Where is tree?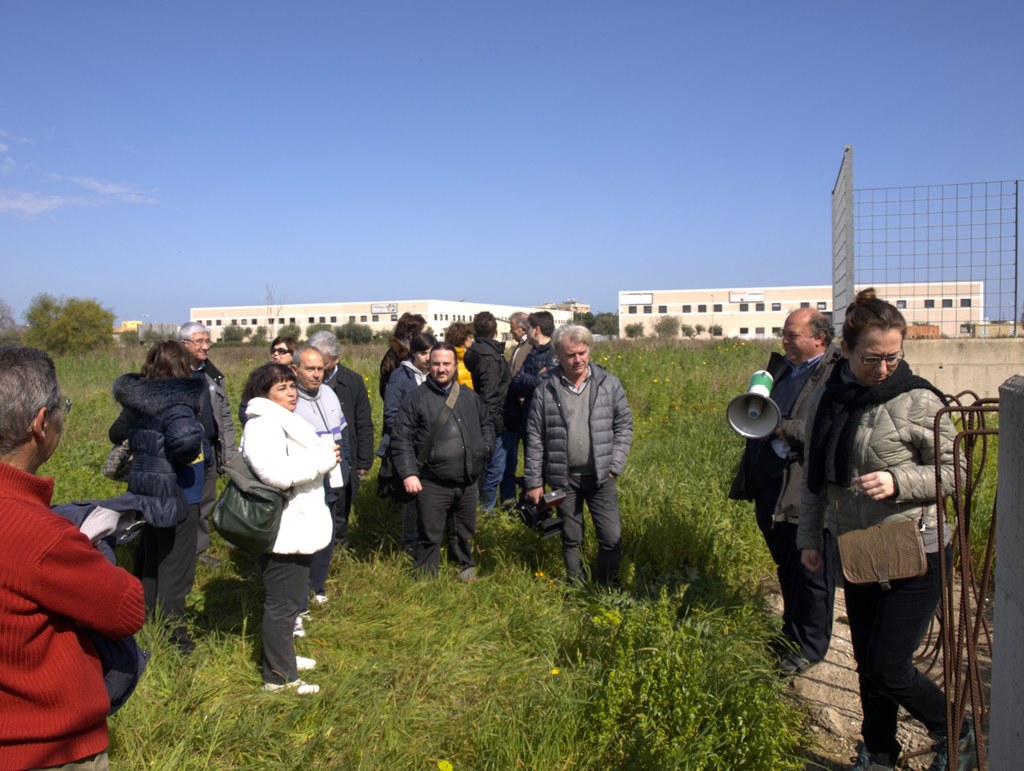
(x1=0, y1=295, x2=24, y2=360).
